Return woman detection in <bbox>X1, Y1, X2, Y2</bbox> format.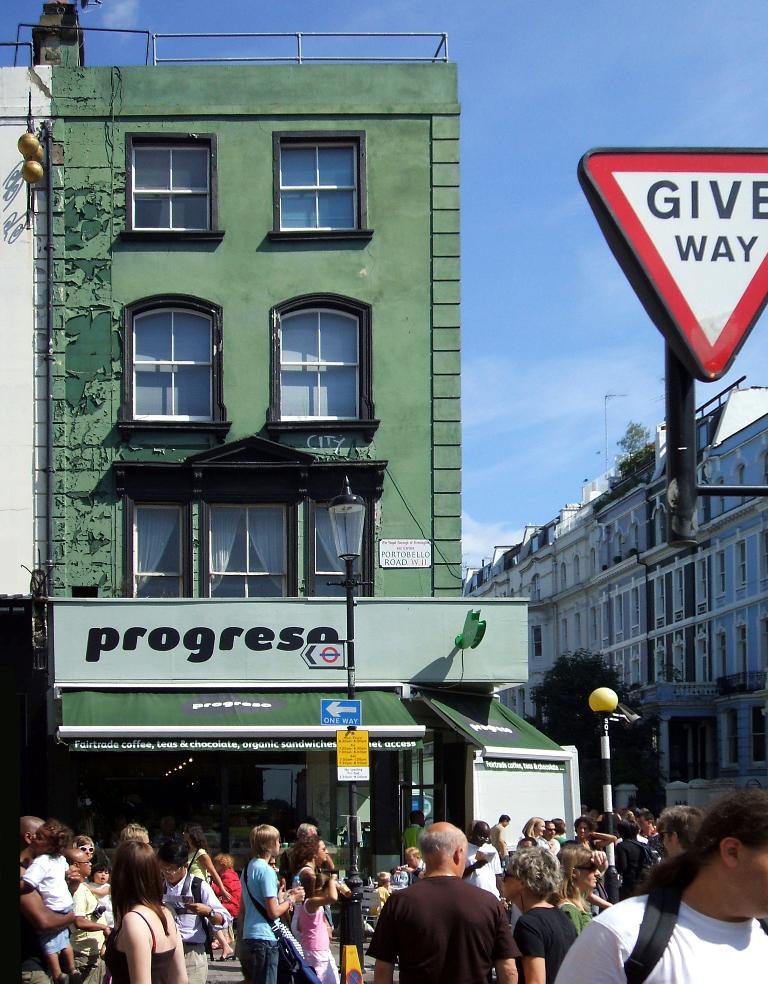
<bbox>187, 822, 231, 961</bbox>.
